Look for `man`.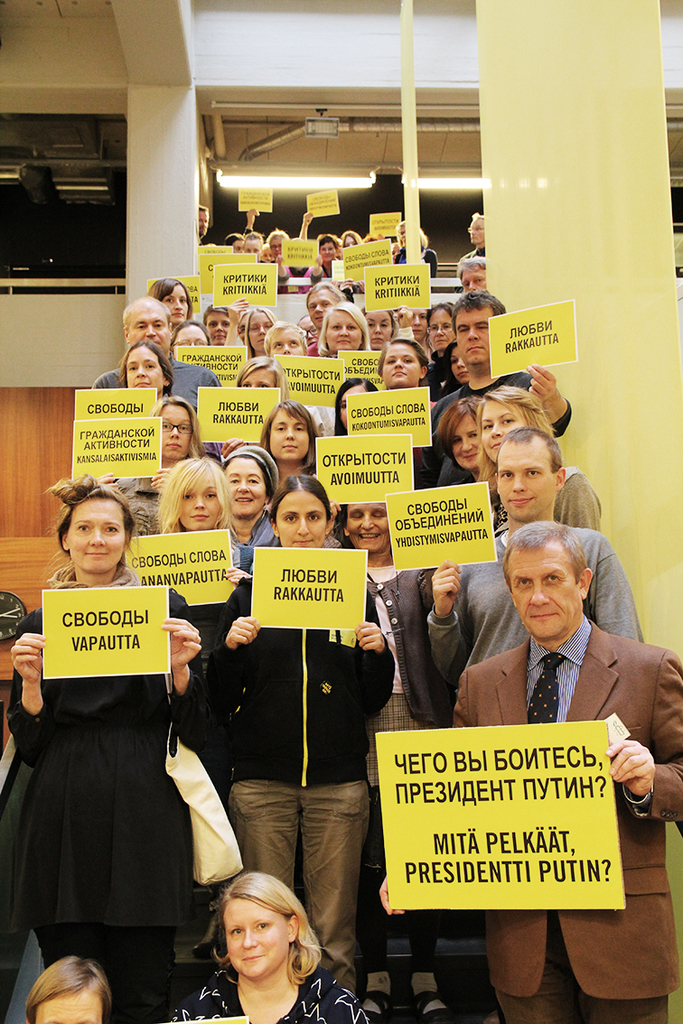
Found: <box>454,251,491,293</box>.
